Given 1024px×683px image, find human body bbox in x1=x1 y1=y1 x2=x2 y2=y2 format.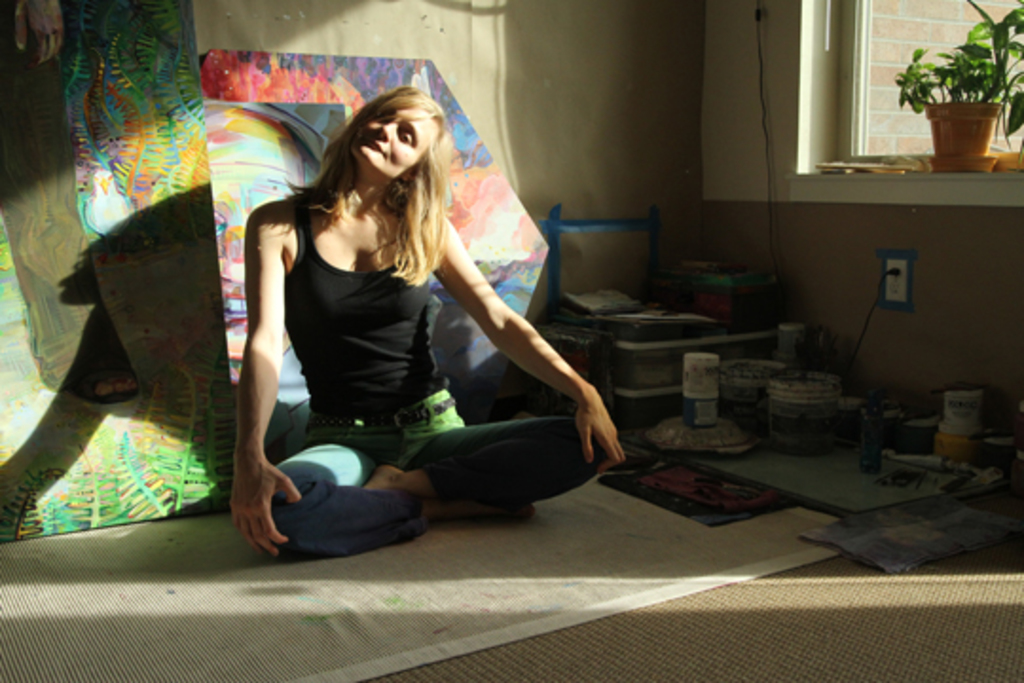
x1=201 y1=123 x2=595 y2=529.
